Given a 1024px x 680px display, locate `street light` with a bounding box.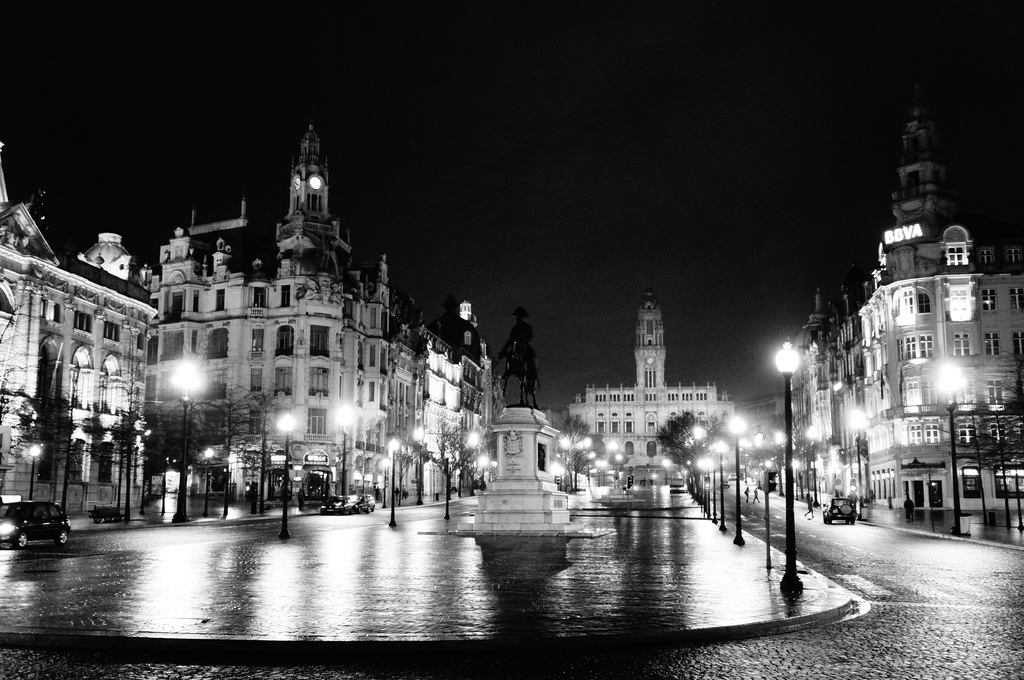
Located: [left=847, top=408, right=874, bottom=517].
